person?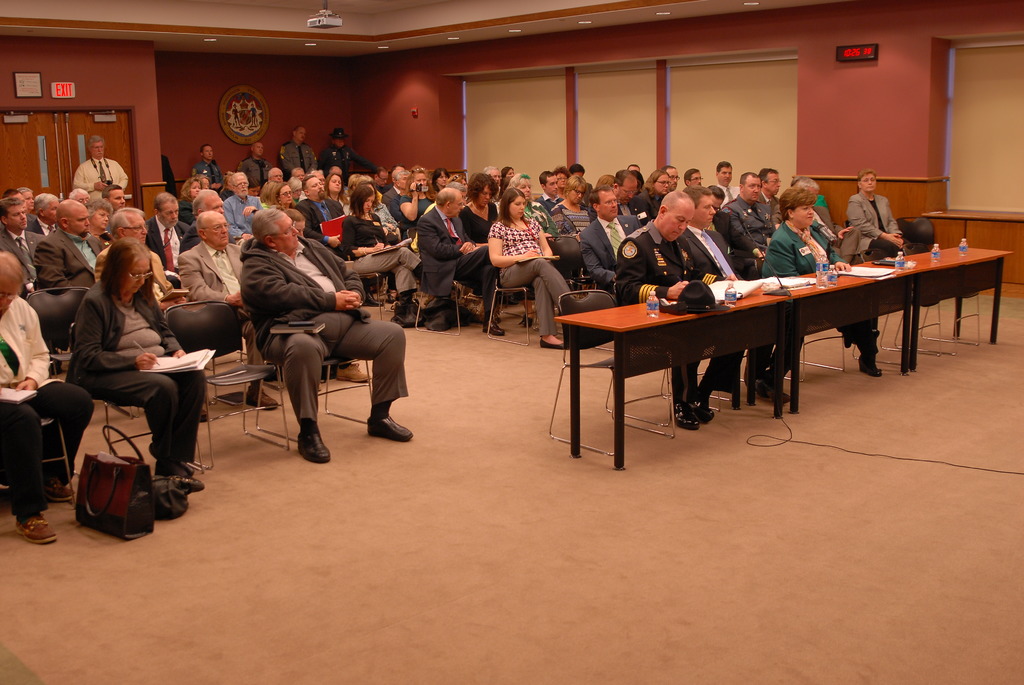
(left=241, top=139, right=270, bottom=182)
